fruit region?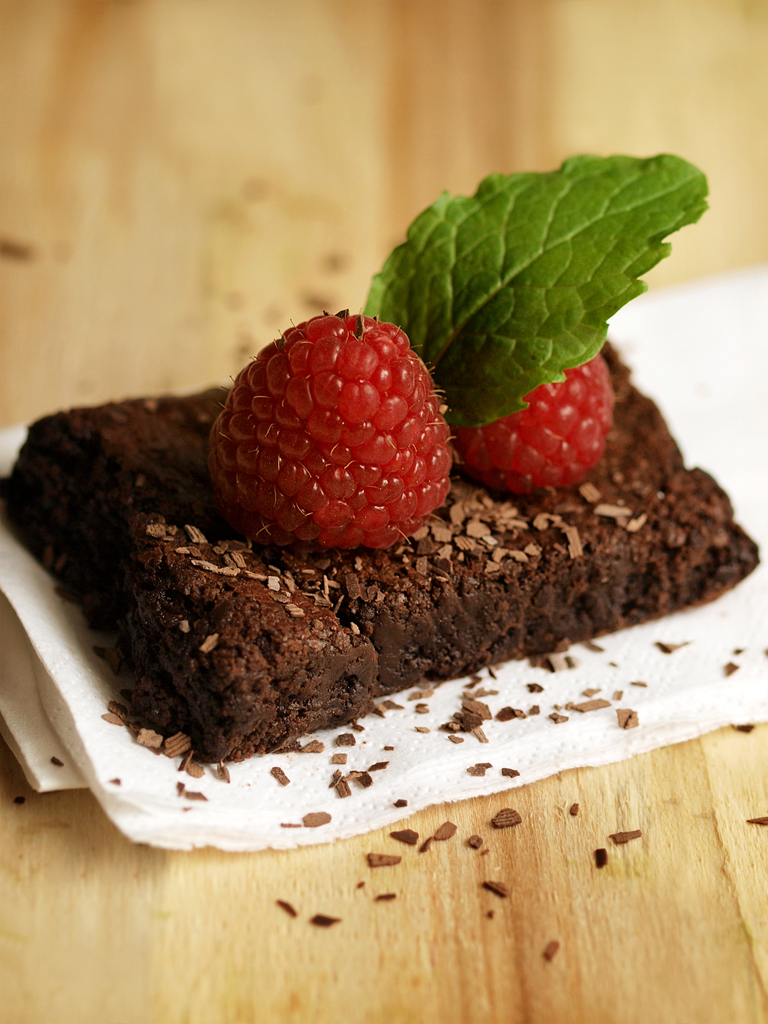
box(208, 297, 465, 554)
